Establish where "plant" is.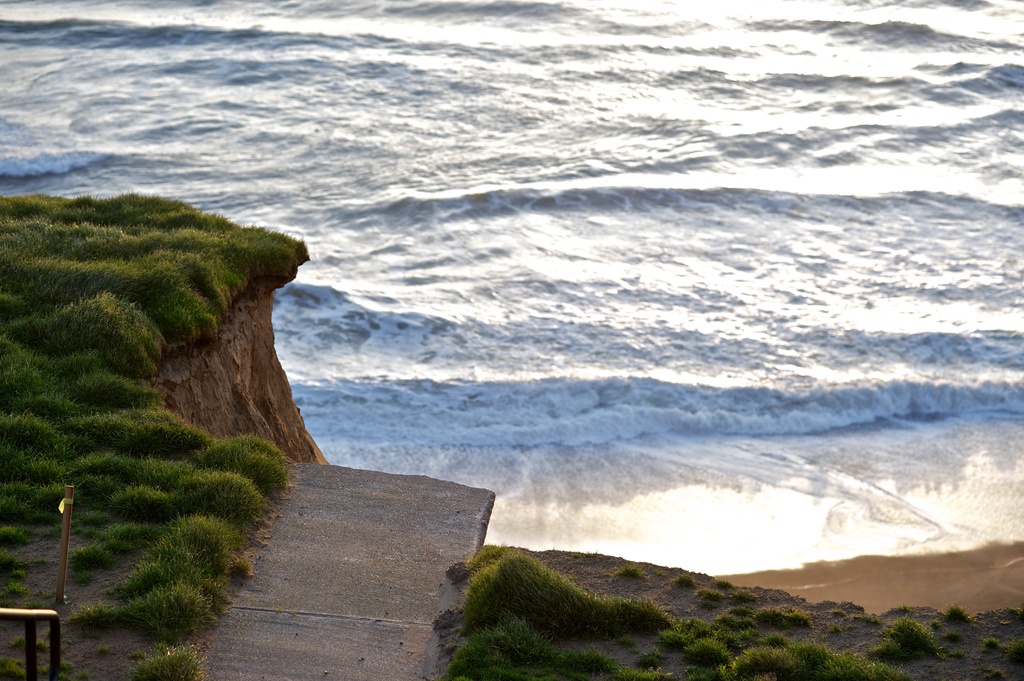
Established at detection(987, 668, 1007, 680).
